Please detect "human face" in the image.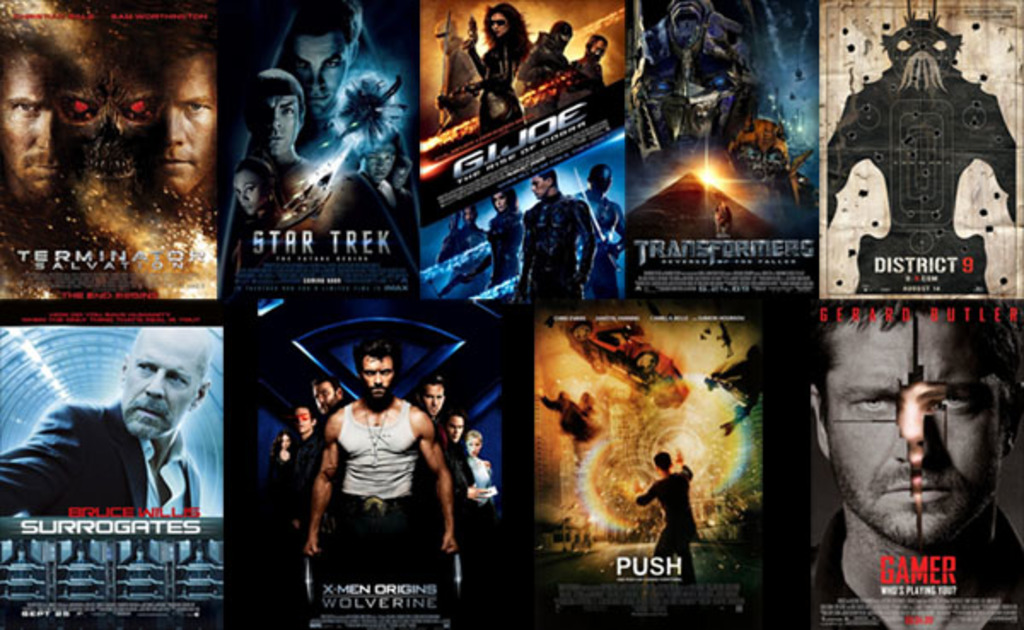
(x1=119, y1=330, x2=203, y2=439).
